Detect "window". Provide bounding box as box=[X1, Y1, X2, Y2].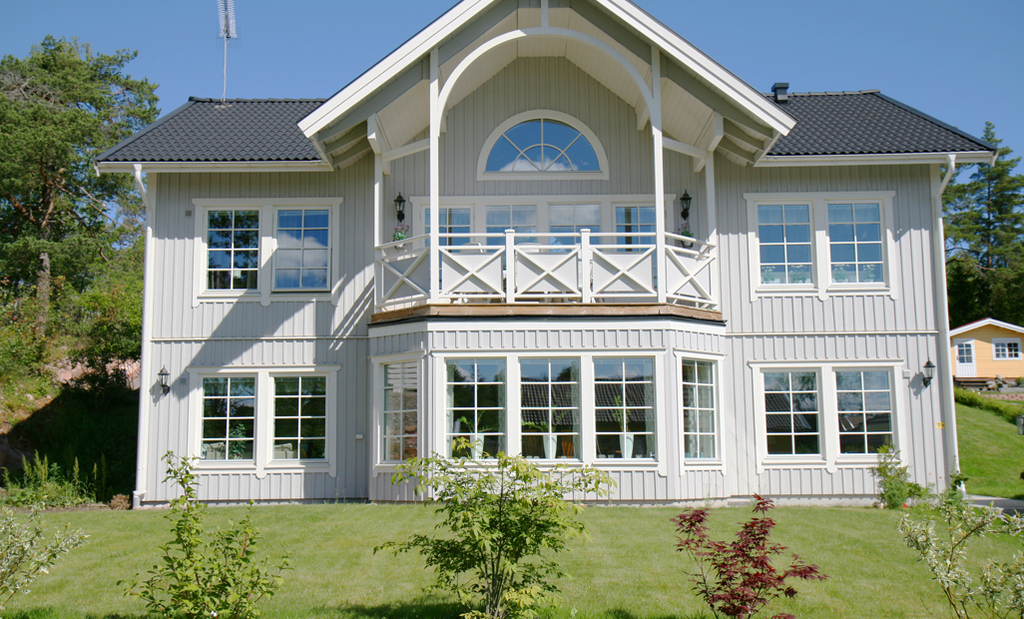
box=[662, 342, 732, 481].
